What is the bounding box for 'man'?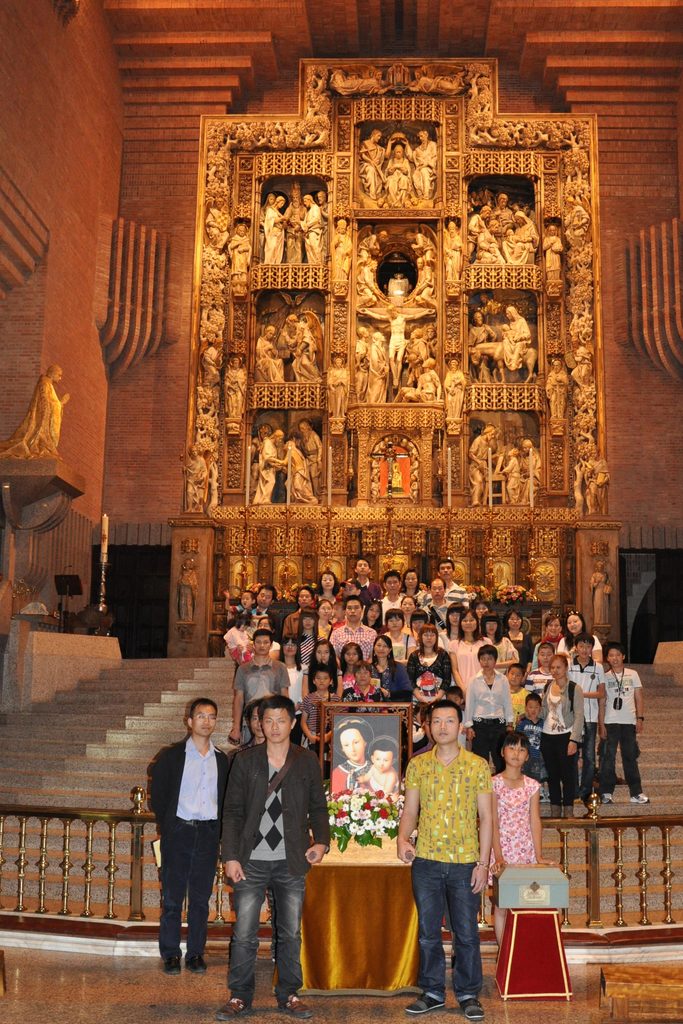
<box>341,559,381,595</box>.
